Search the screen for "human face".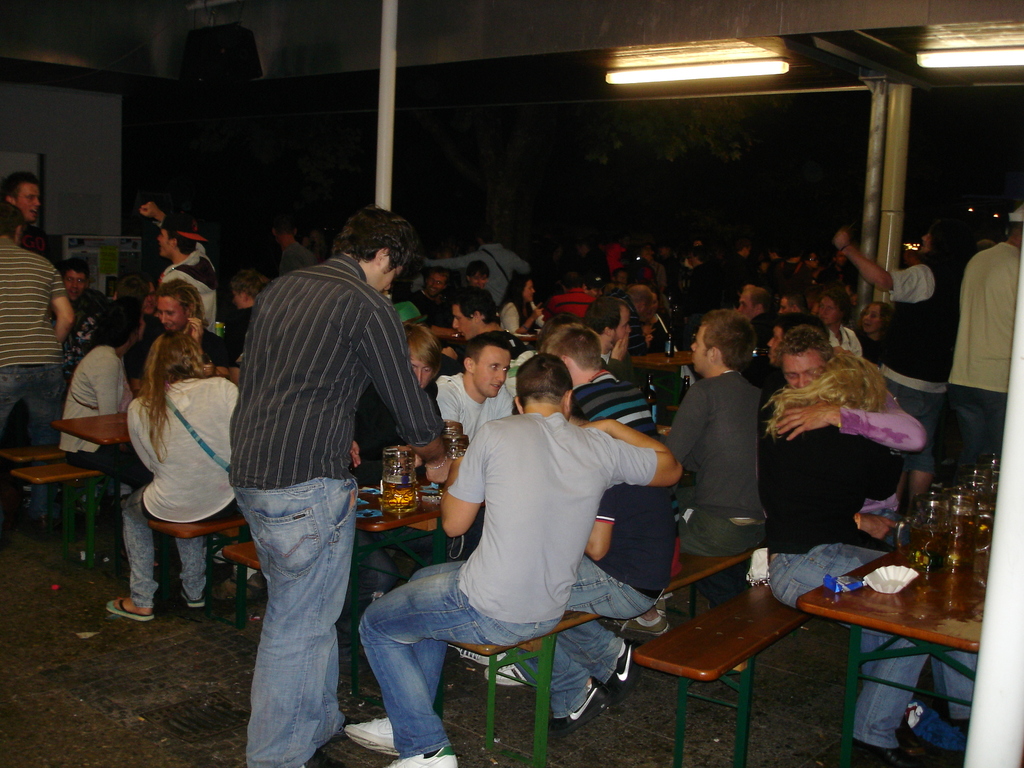
Found at 612,307,633,346.
